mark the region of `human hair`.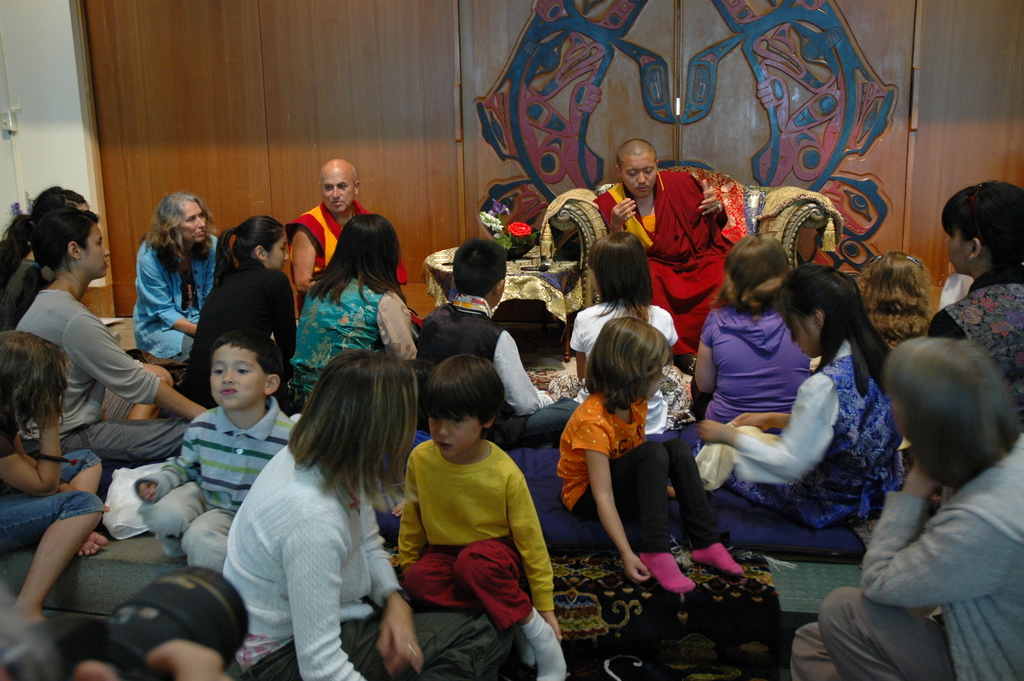
Region: 0:325:72:448.
